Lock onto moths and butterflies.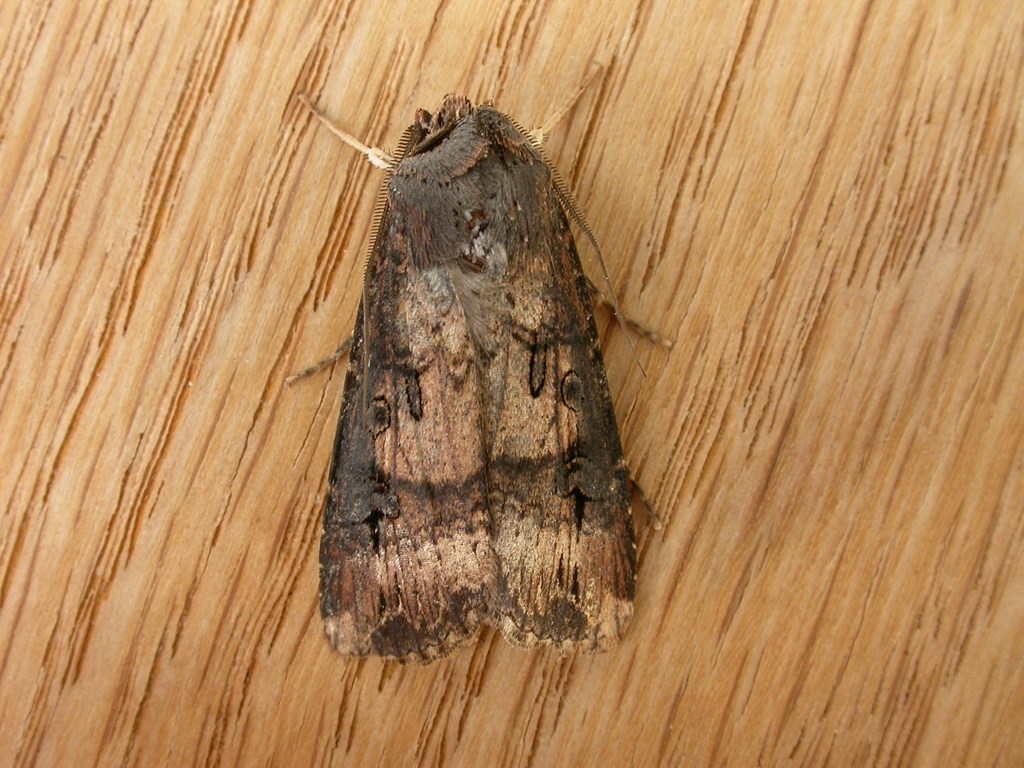
Locked: 280:59:677:673.
